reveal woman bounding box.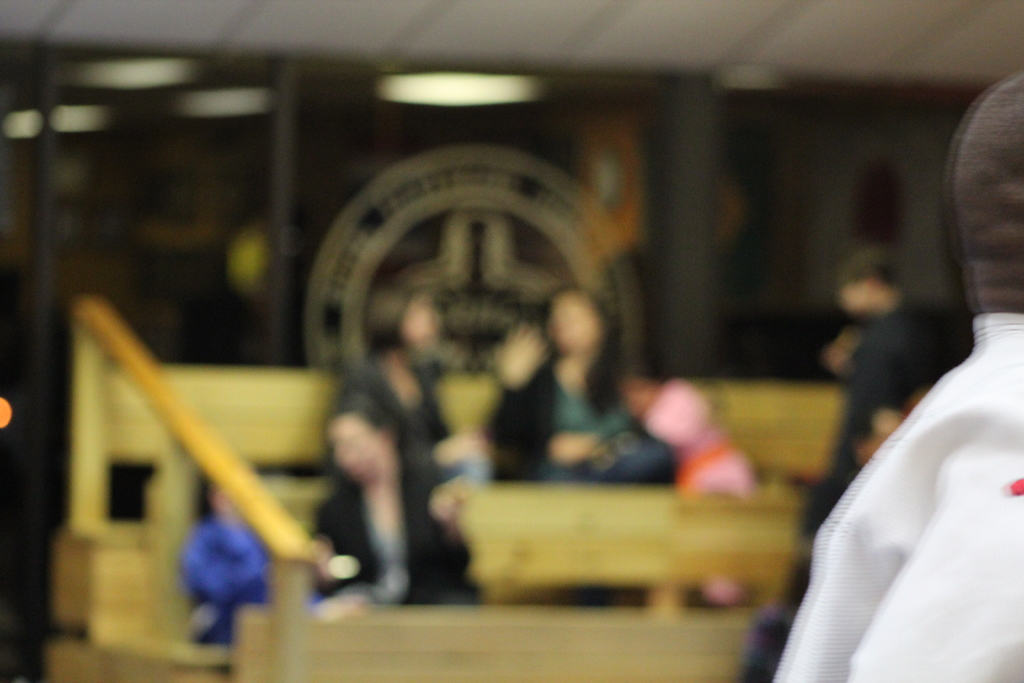
Revealed: [486,284,650,481].
